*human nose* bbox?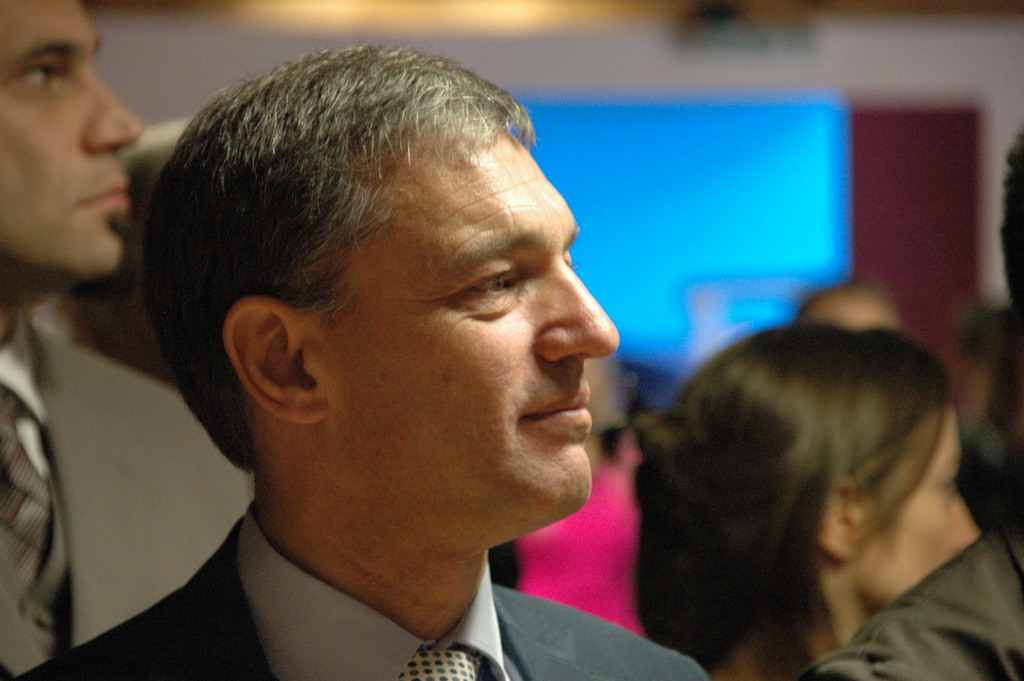
[x1=540, y1=268, x2=620, y2=366]
